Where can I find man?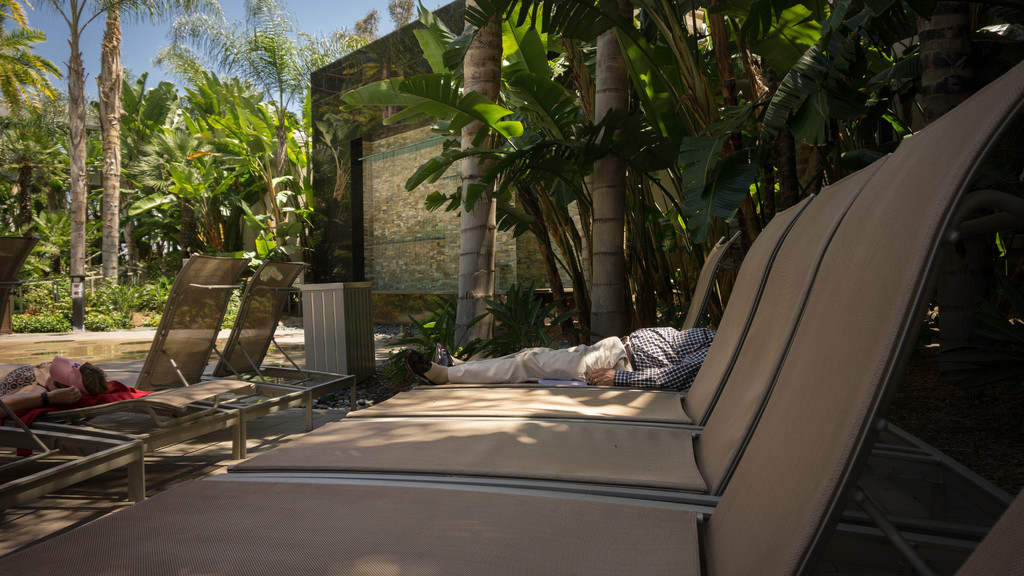
You can find it at rect(408, 312, 723, 394).
